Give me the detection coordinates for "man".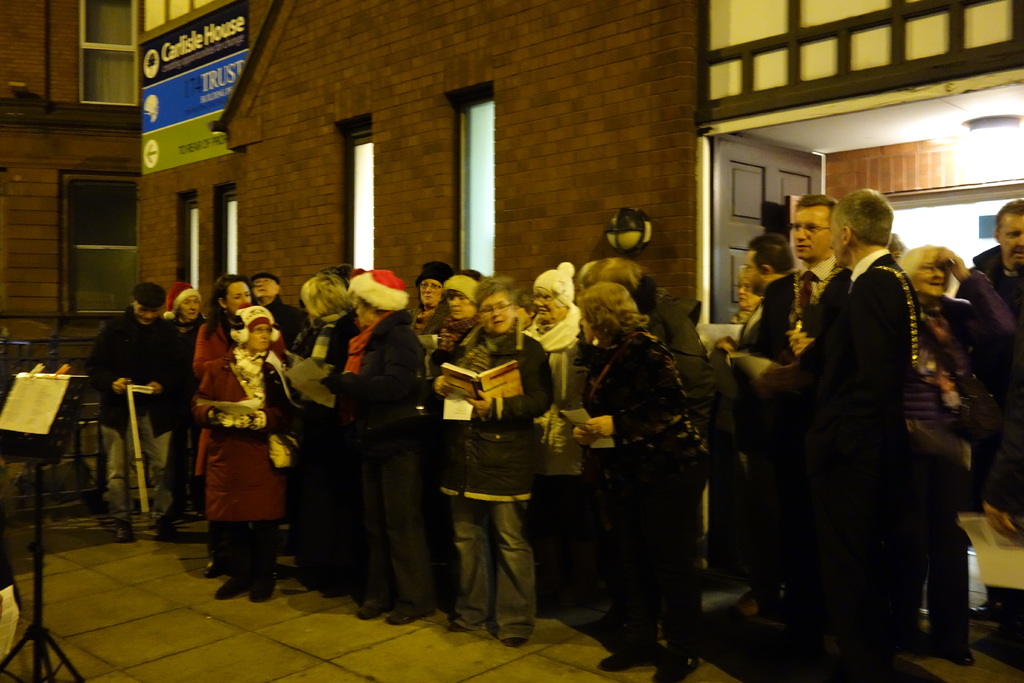
{"left": 245, "top": 267, "right": 309, "bottom": 349}.
